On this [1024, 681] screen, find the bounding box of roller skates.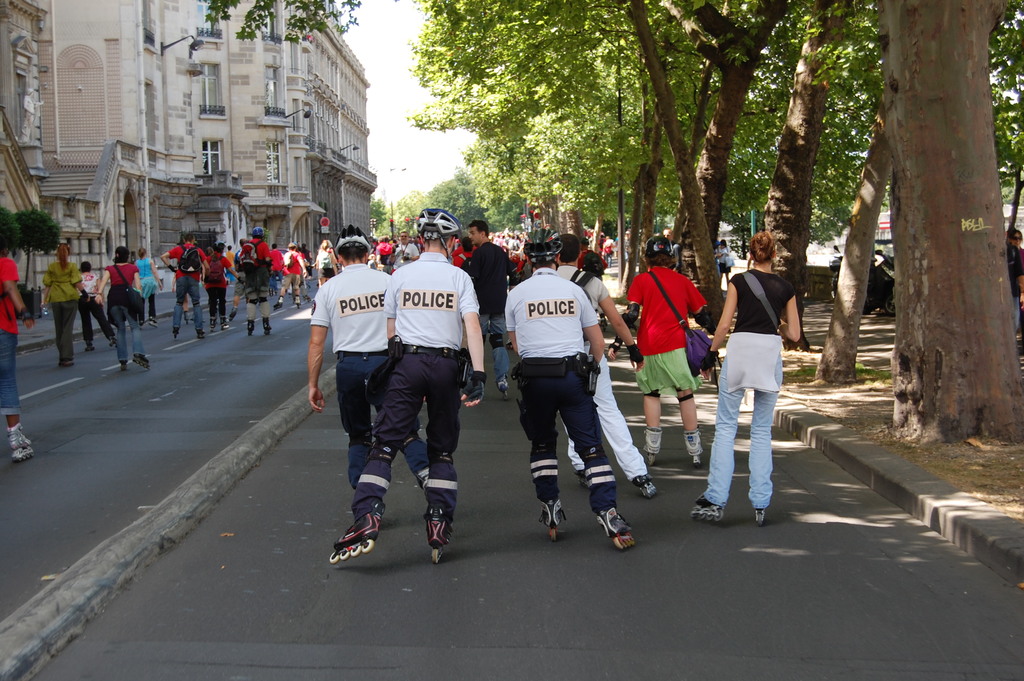
Bounding box: bbox=(138, 322, 147, 332).
